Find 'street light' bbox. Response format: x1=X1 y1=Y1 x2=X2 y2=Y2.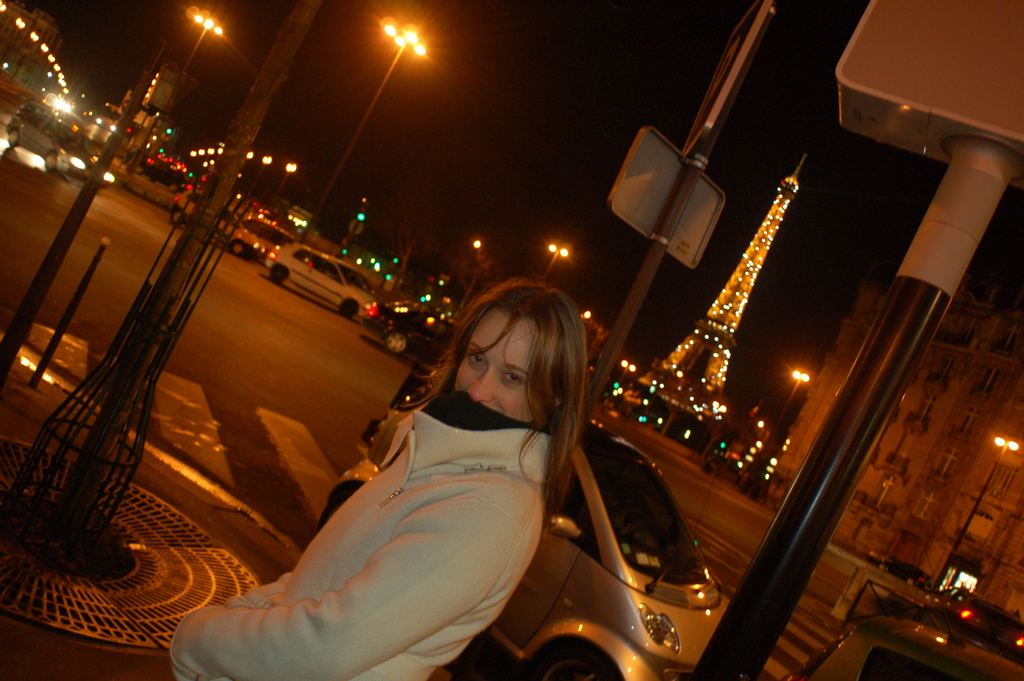
x1=327 y1=2 x2=449 y2=186.
